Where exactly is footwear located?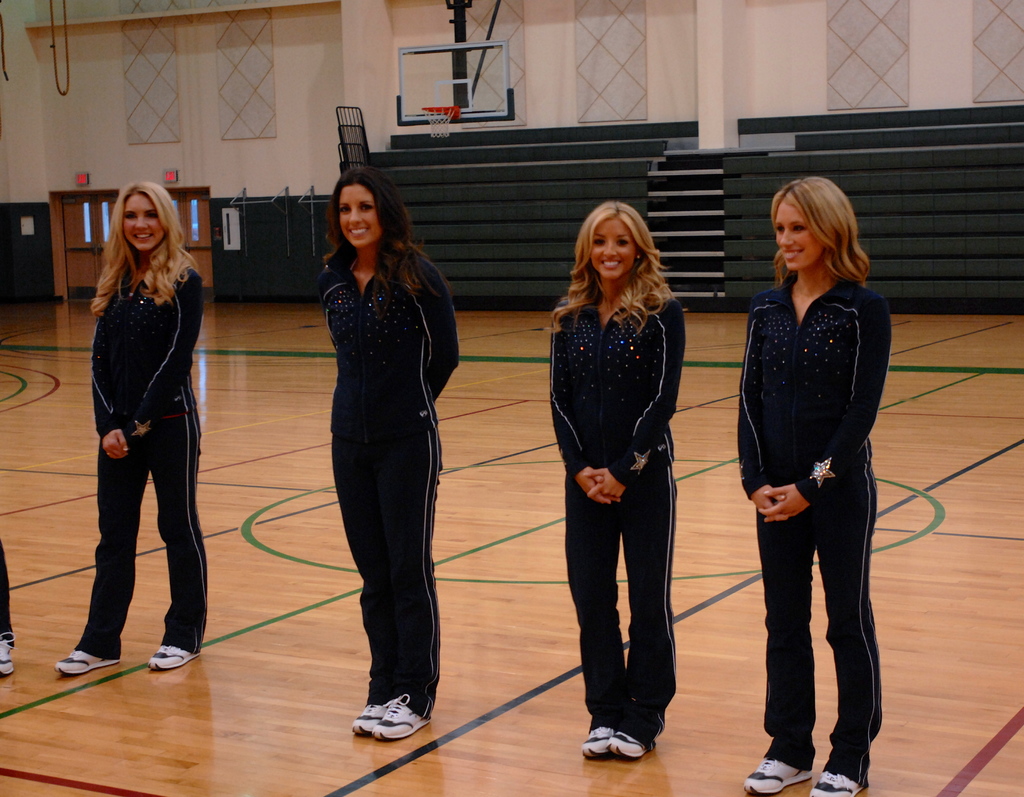
Its bounding box is bbox=[580, 726, 613, 762].
